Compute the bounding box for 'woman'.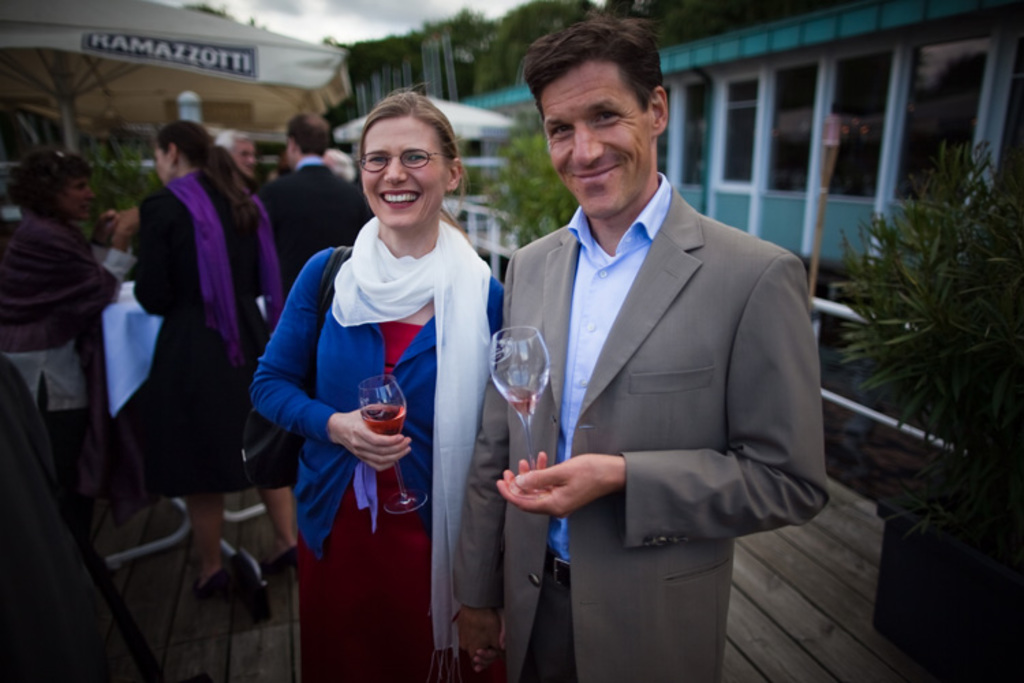
[x1=0, y1=146, x2=128, y2=525].
